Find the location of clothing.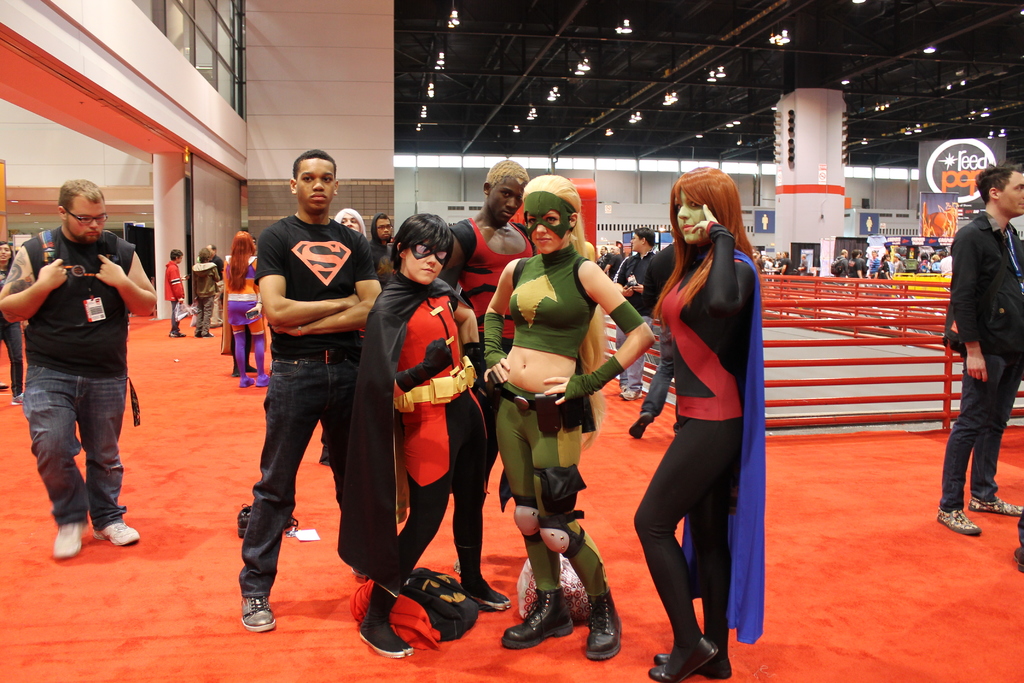
Location: left=941, top=219, right=1023, bottom=506.
